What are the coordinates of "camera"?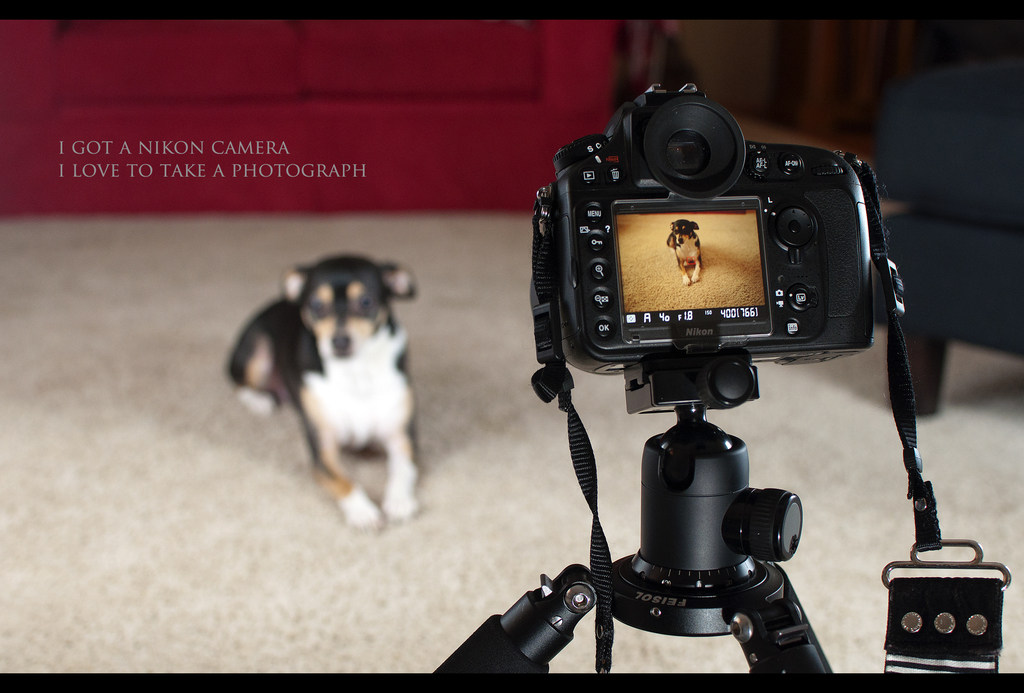
region(429, 79, 1002, 677).
